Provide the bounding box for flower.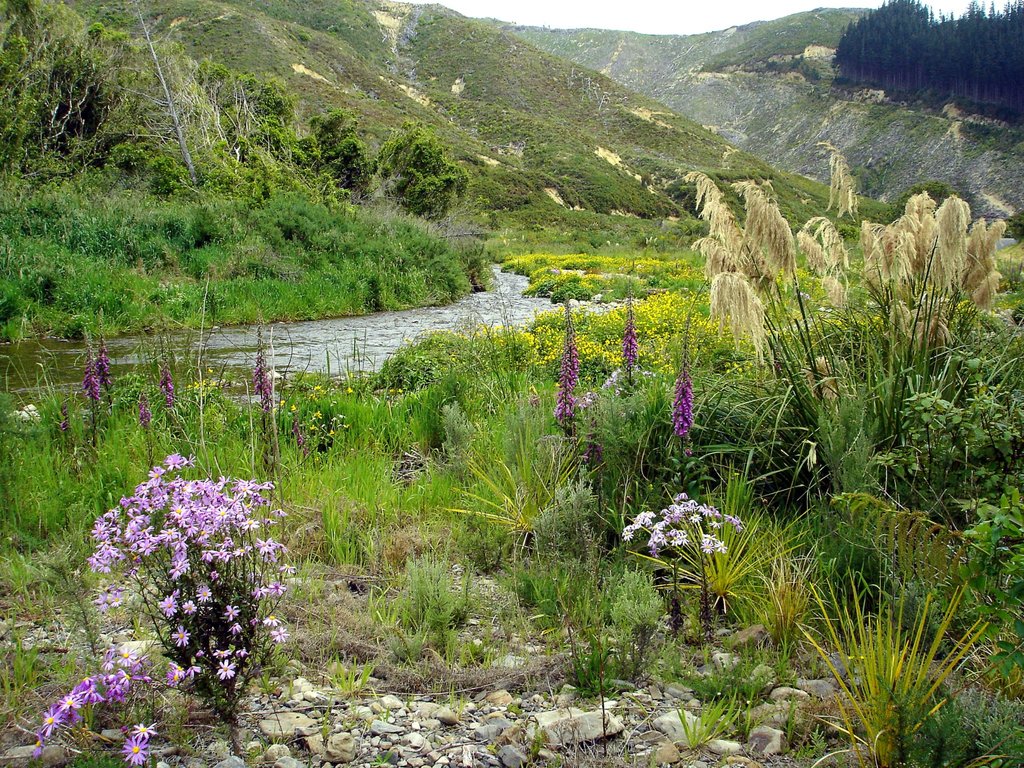
250 321 275 416.
